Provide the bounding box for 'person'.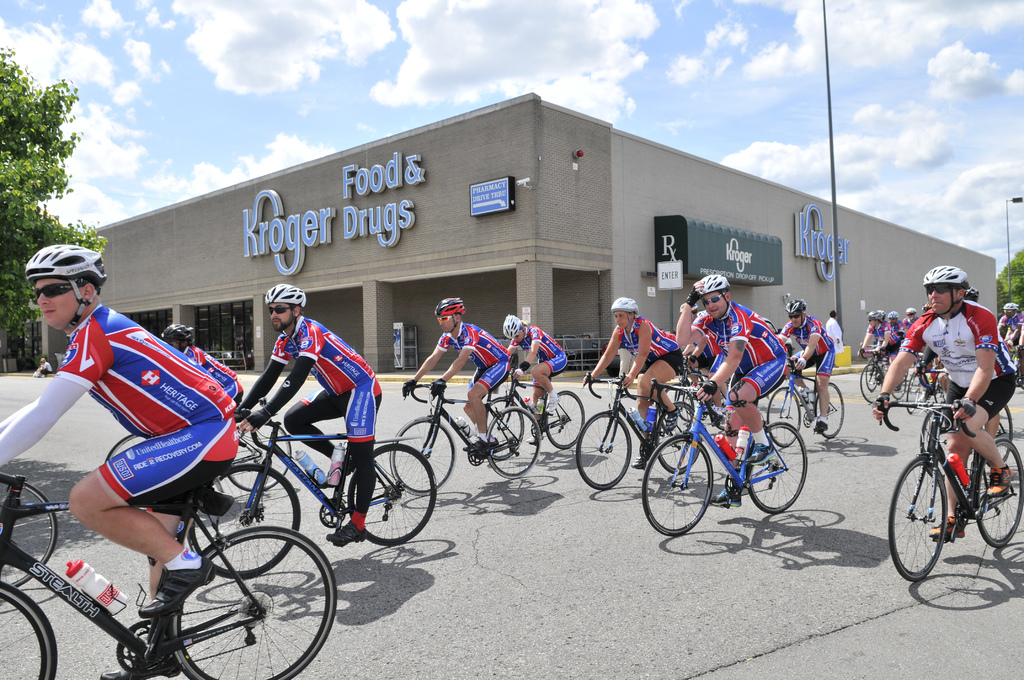
<region>0, 236, 243, 677</region>.
